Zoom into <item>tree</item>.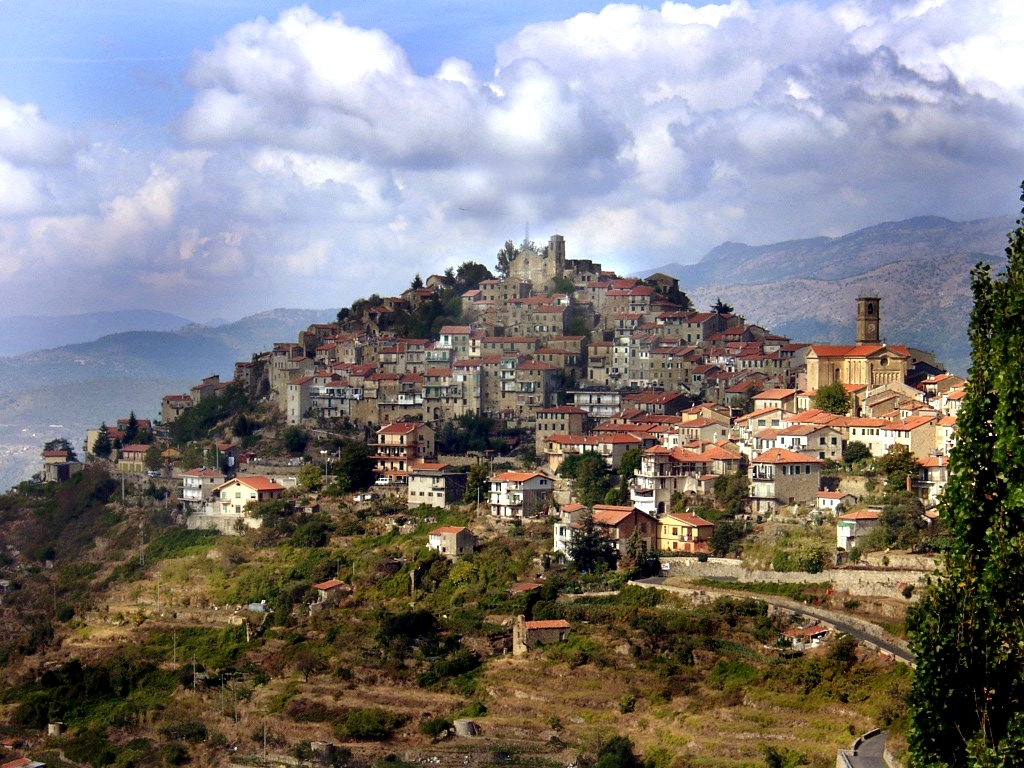
Zoom target: bbox(335, 703, 404, 748).
